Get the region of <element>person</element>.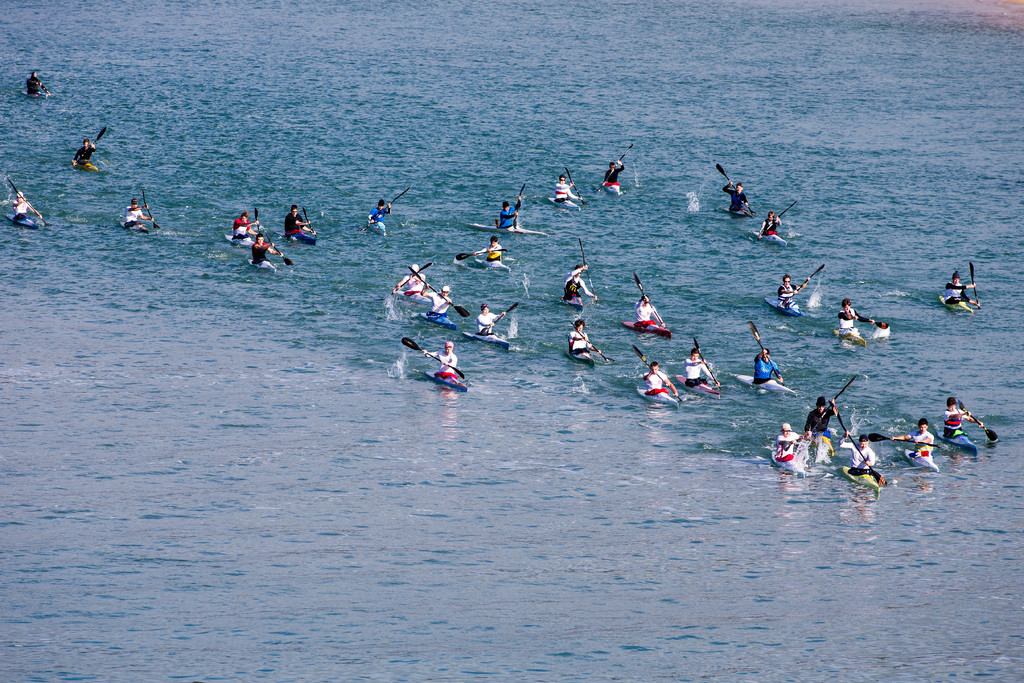
bbox=[236, 207, 255, 243].
